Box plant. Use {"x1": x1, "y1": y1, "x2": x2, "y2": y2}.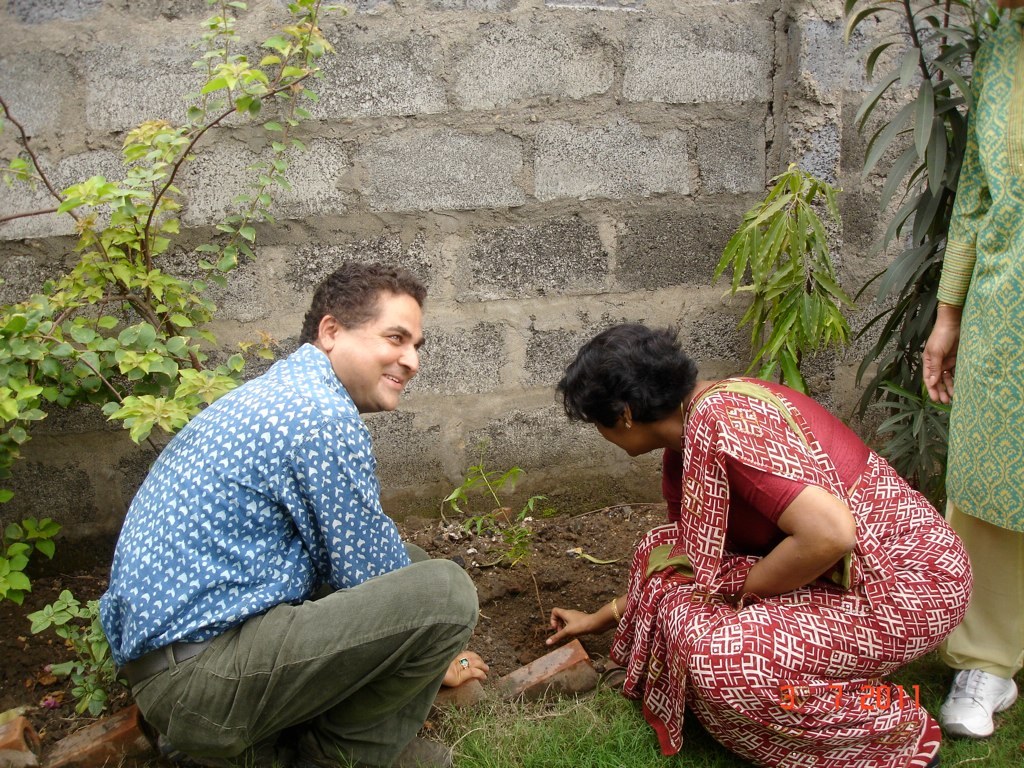
{"x1": 714, "y1": 145, "x2": 887, "y2": 387}.
